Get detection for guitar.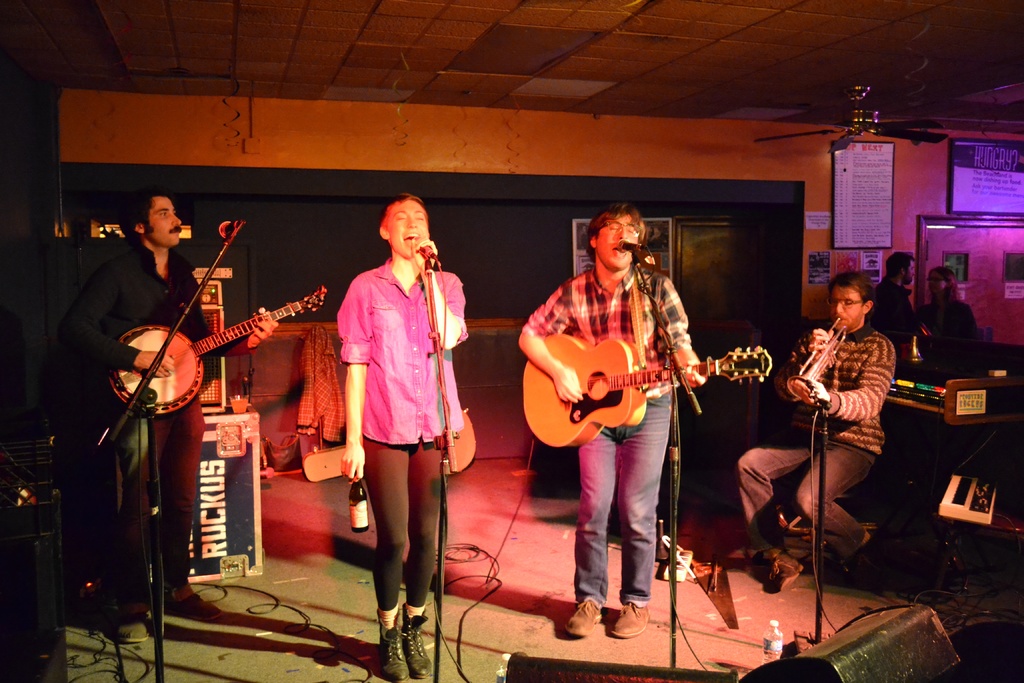
Detection: (519, 322, 766, 451).
